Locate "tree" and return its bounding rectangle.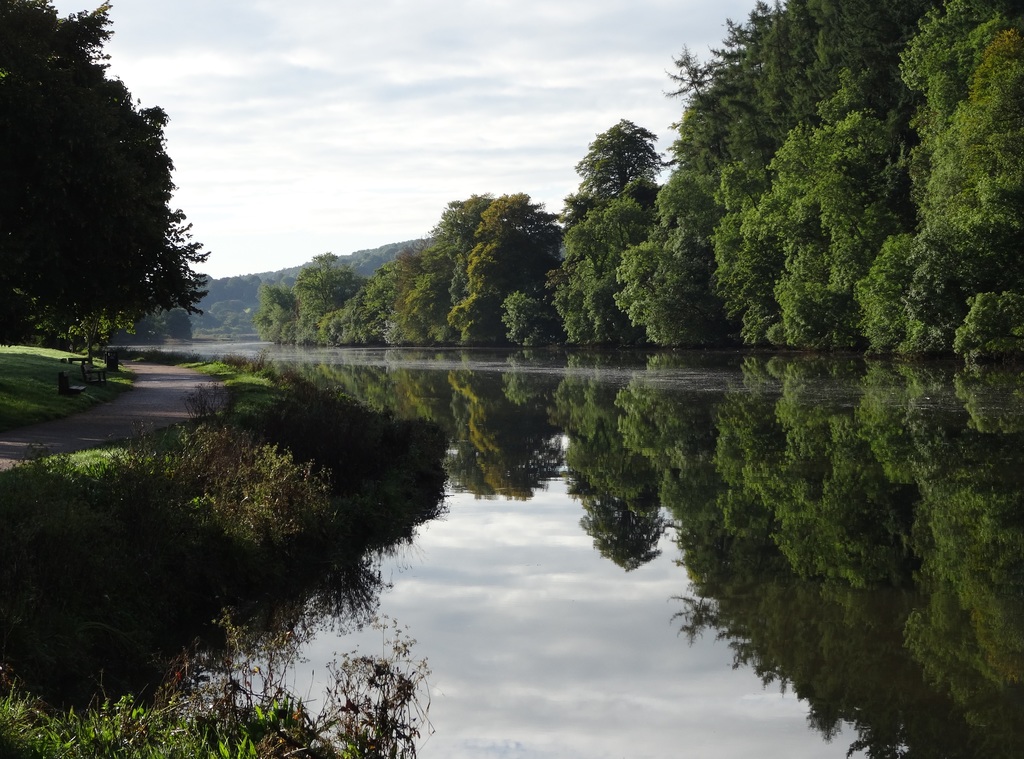
bbox=[20, 26, 207, 377].
